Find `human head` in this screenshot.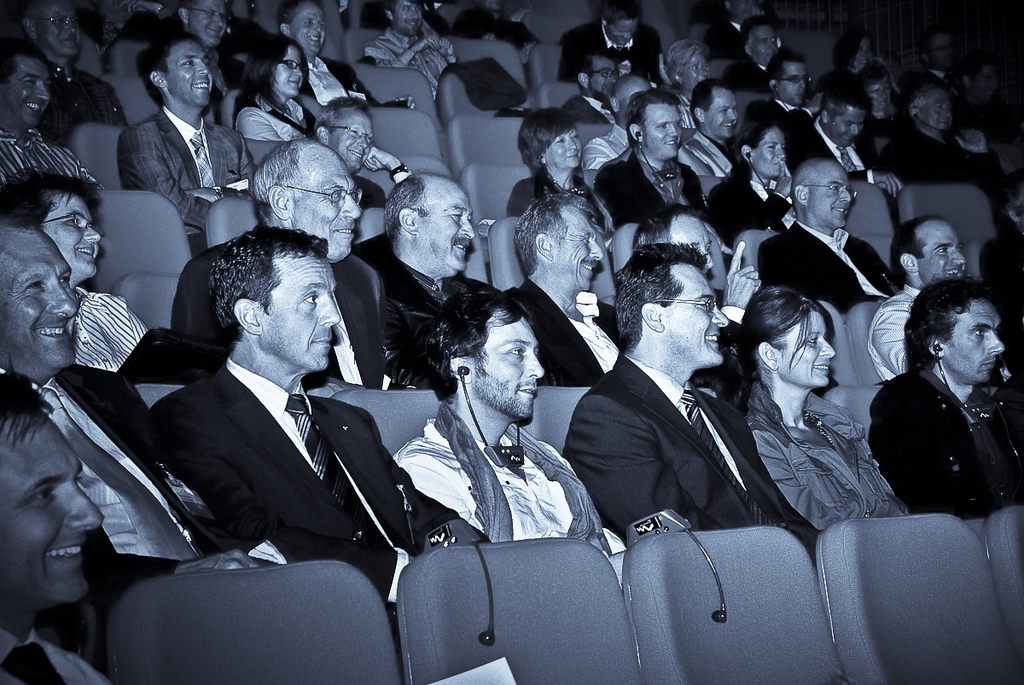
The bounding box for `human head` is [925, 27, 957, 73].
